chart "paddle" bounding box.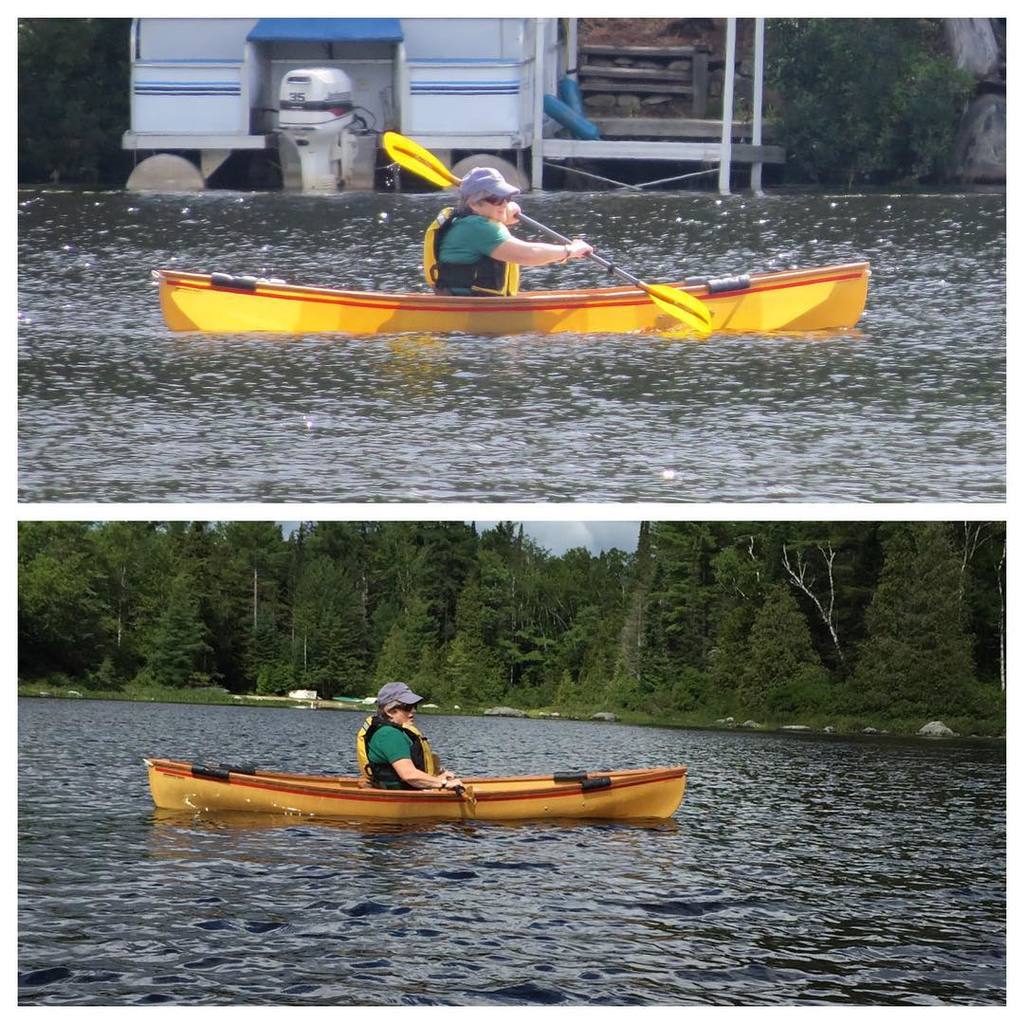
Charted: {"x1": 428, "y1": 751, "x2": 475, "y2": 804}.
